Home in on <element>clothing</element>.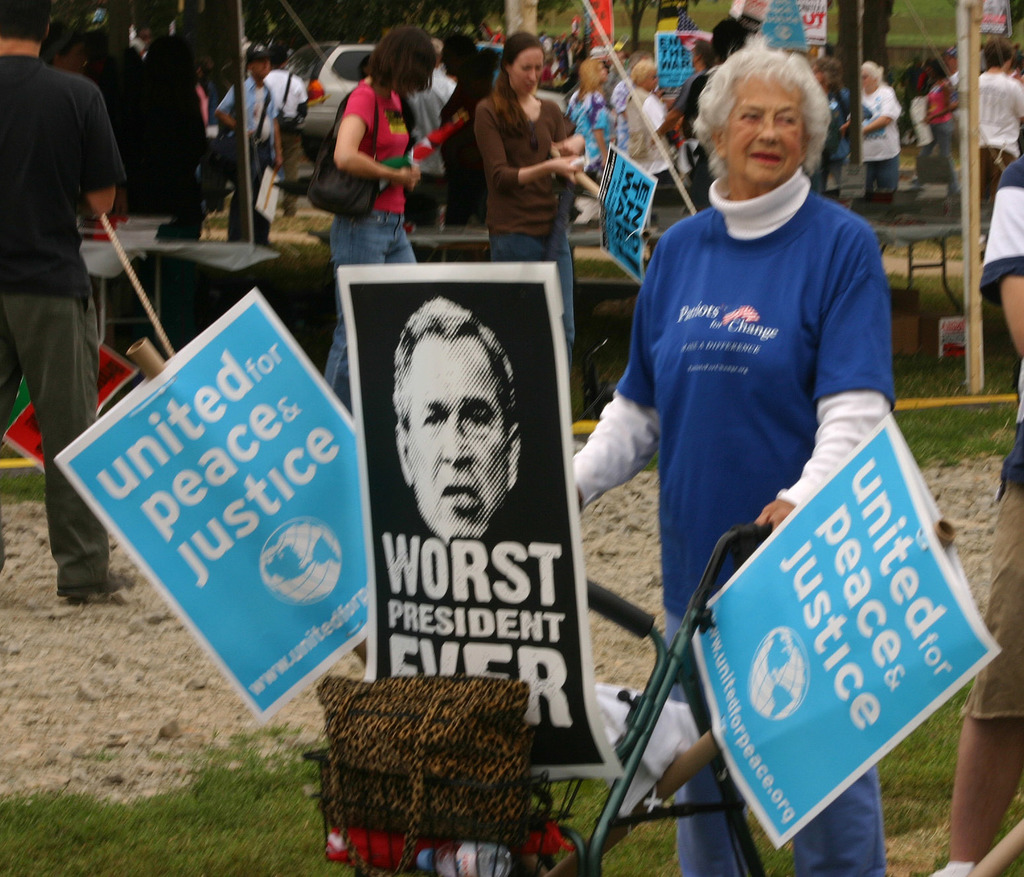
Homed in at x1=268, y1=62, x2=304, y2=136.
